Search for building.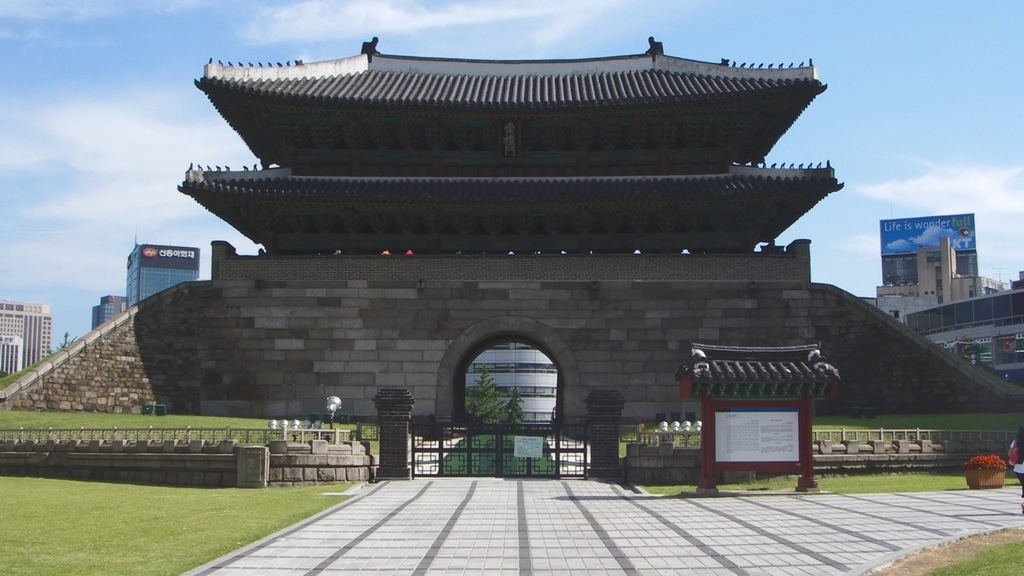
Found at {"left": 905, "top": 288, "right": 1023, "bottom": 384}.
